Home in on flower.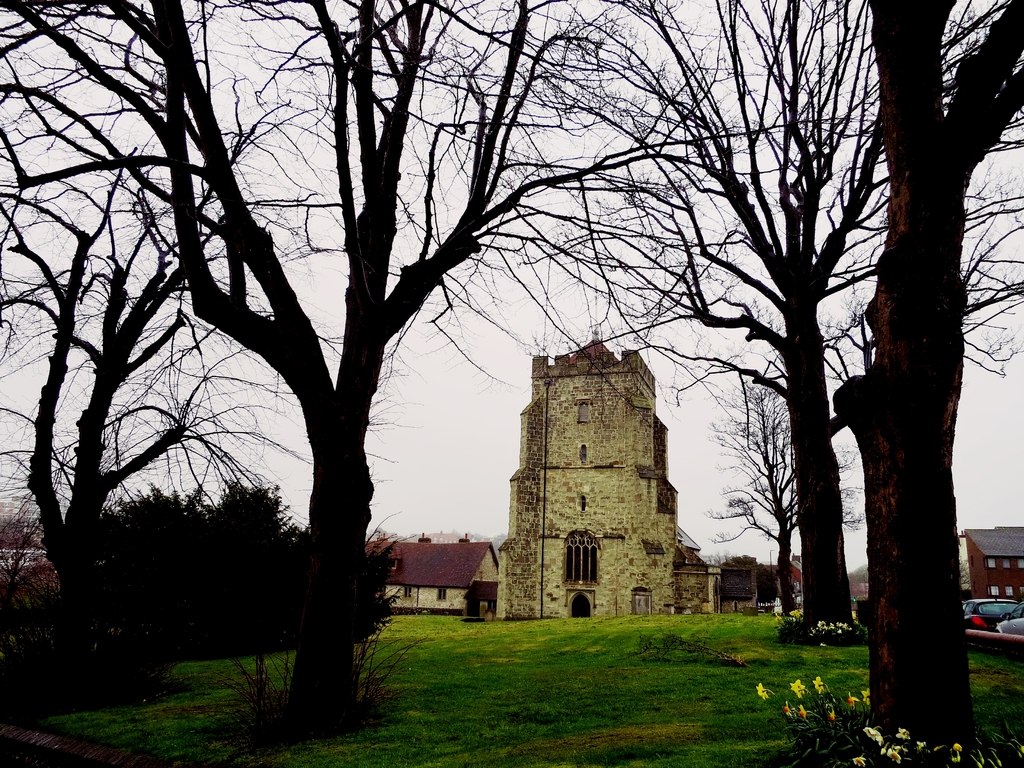
Homed in at 848/694/856/712.
